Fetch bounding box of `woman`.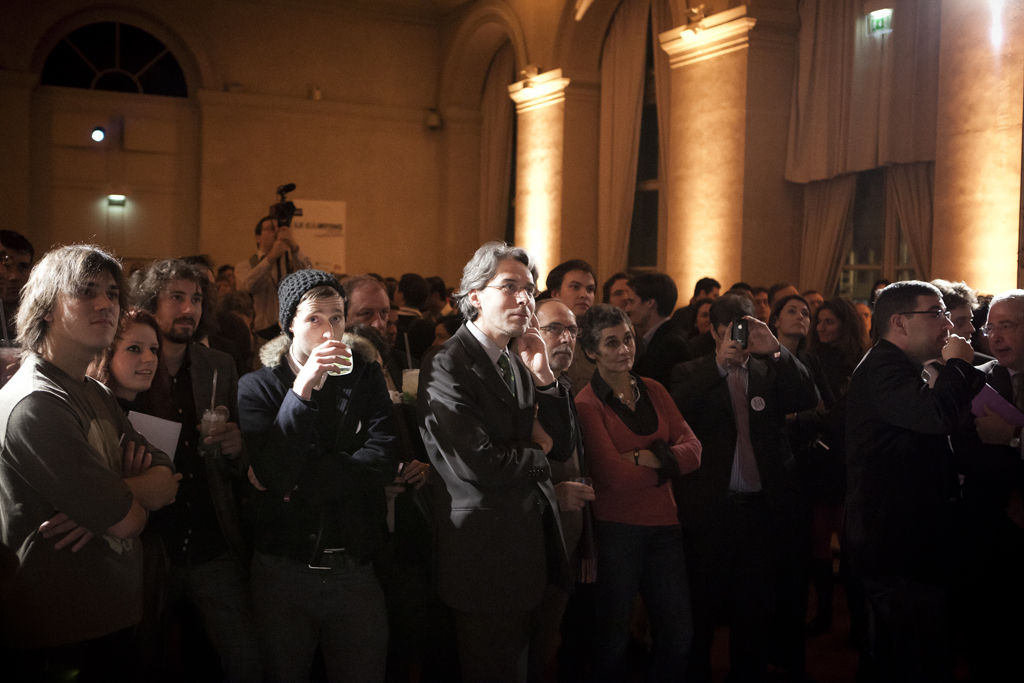
Bbox: {"x1": 763, "y1": 289, "x2": 808, "y2": 358}.
